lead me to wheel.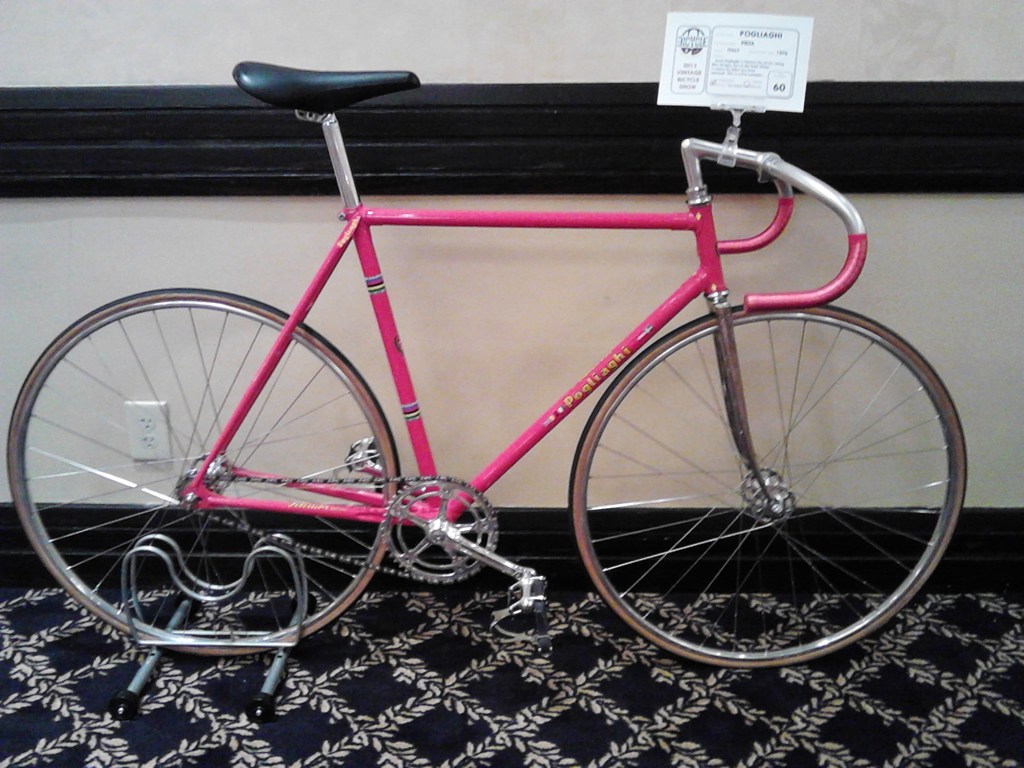
Lead to 571:307:972:667.
